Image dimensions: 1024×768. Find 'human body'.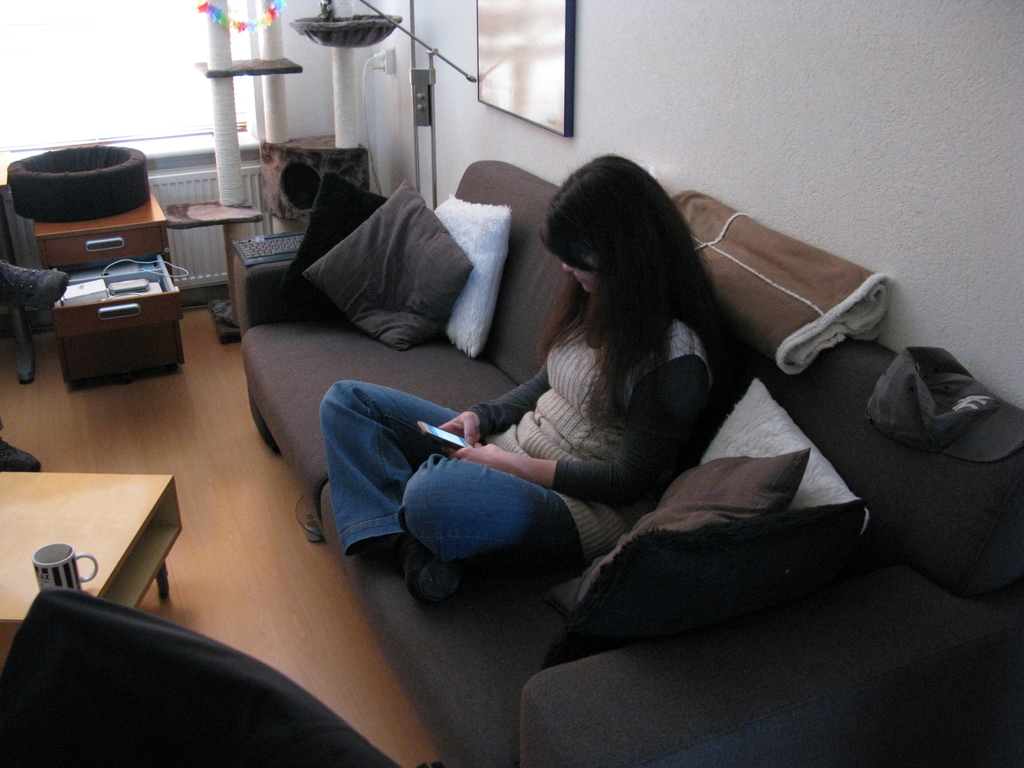
407, 179, 787, 642.
